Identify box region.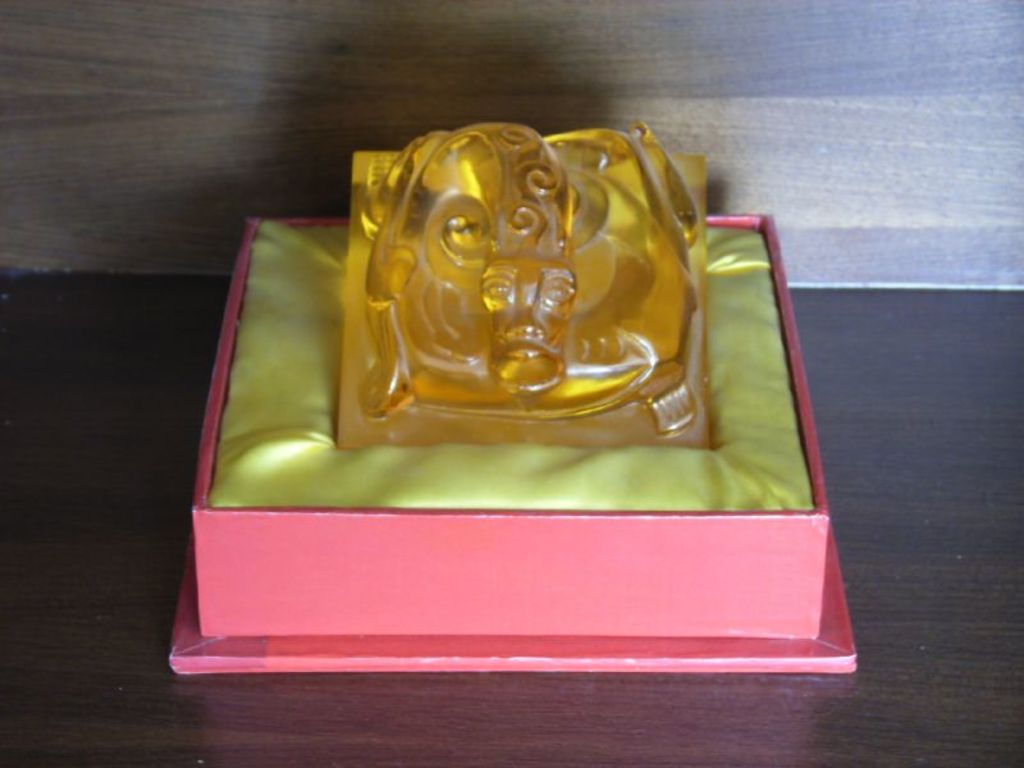
Region: l=166, t=212, r=858, b=672.
